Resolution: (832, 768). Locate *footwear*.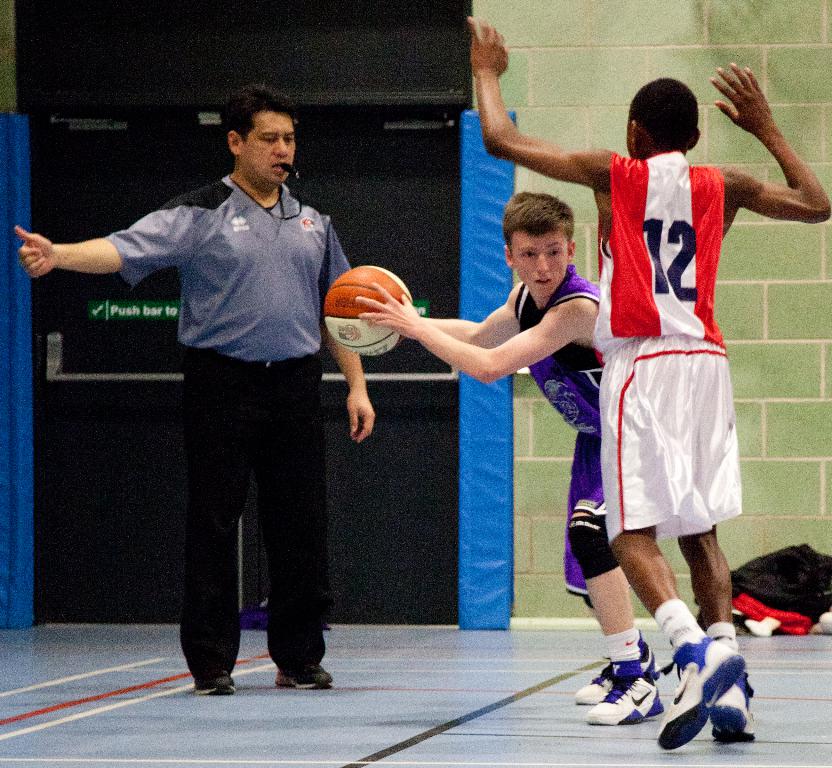
l=708, t=671, r=759, b=743.
